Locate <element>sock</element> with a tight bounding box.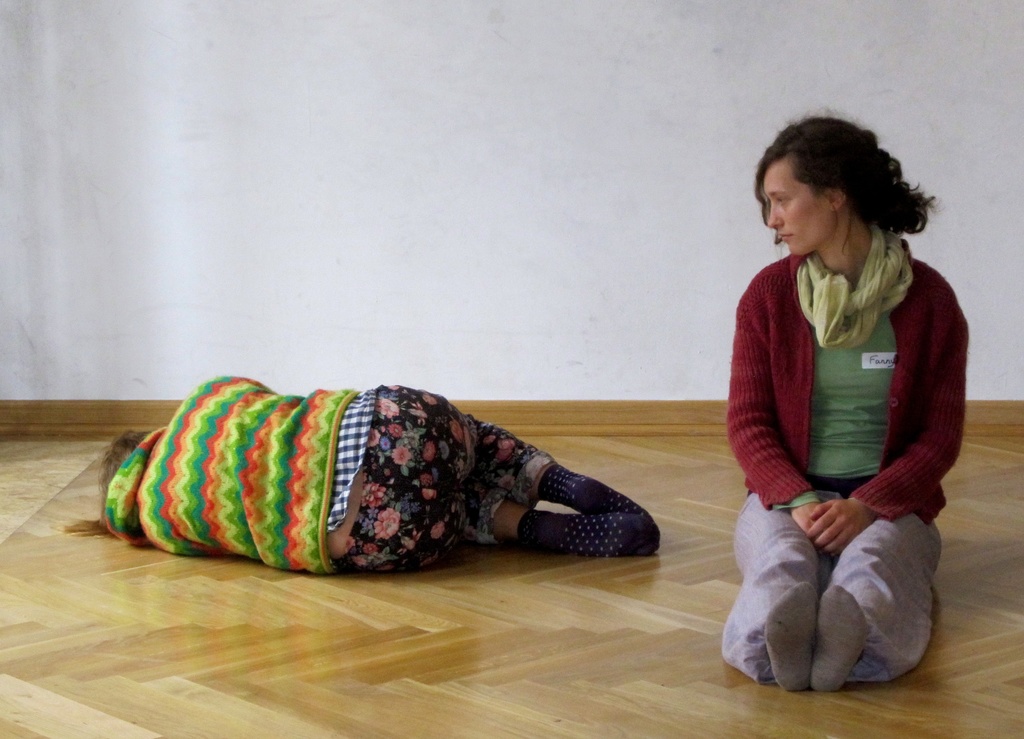
[x1=516, y1=512, x2=645, y2=558].
